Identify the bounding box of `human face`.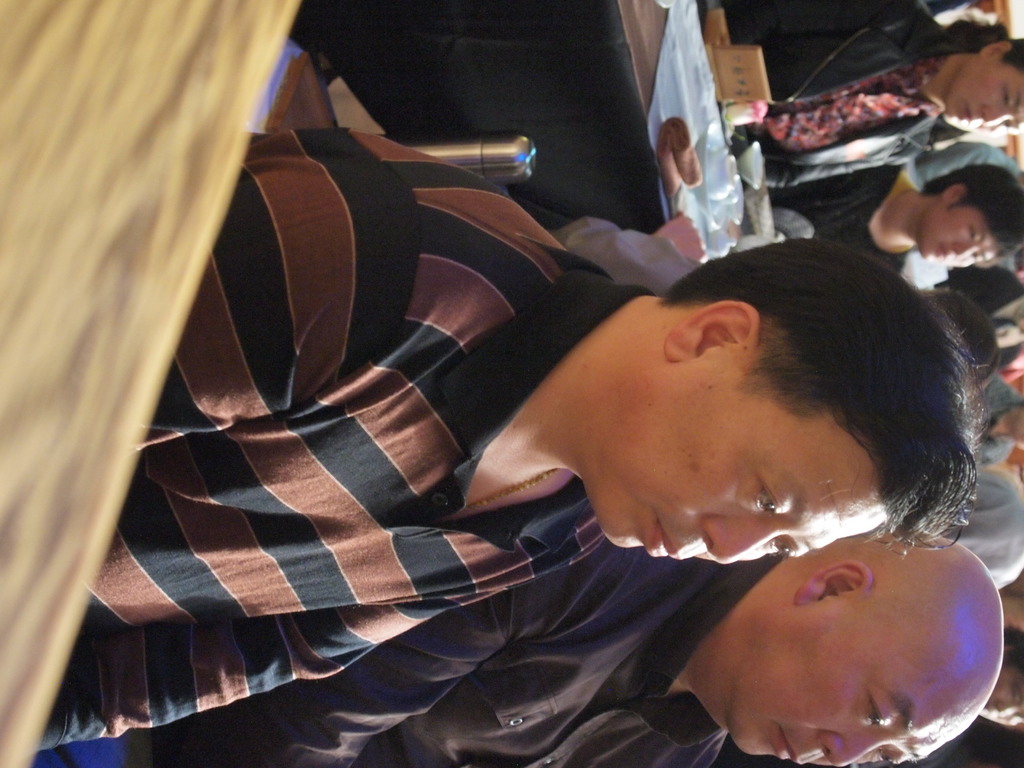
{"left": 735, "top": 606, "right": 972, "bottom": 767}.
